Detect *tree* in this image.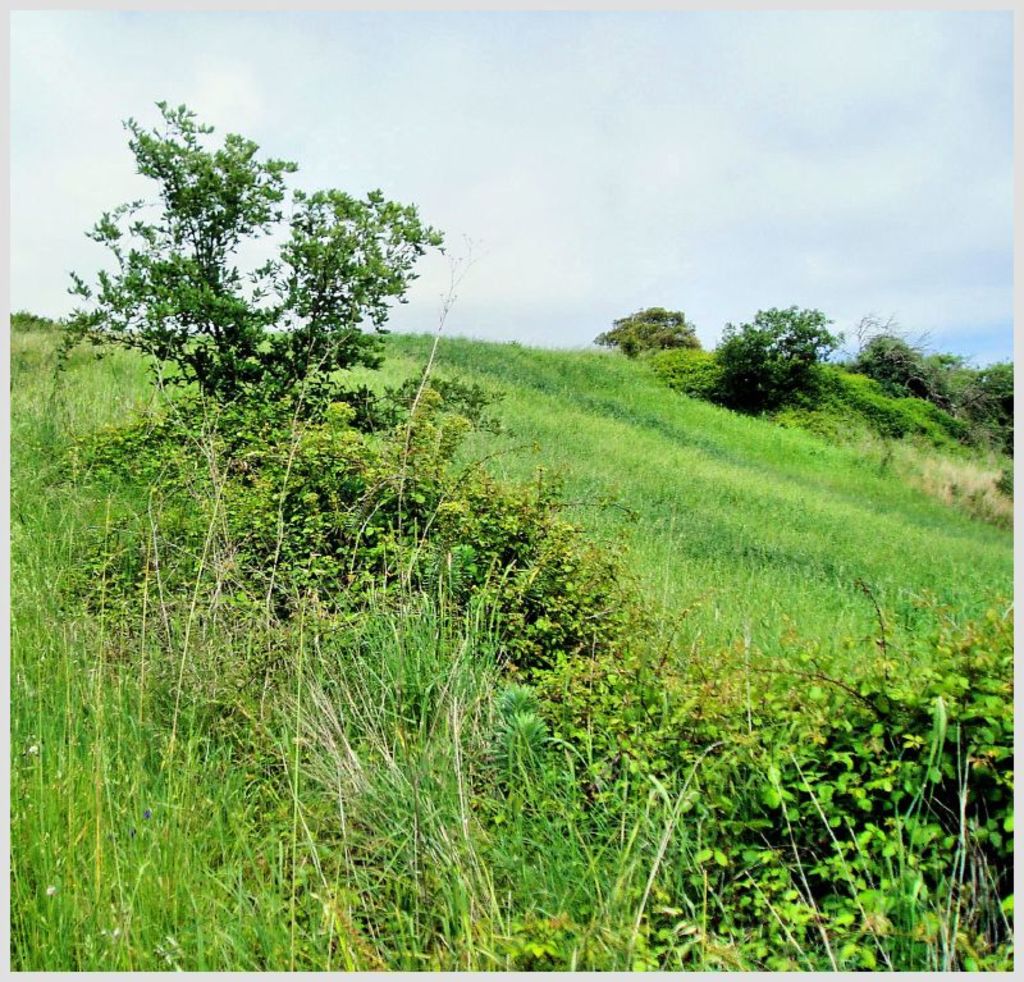
Detection: (596,305,698,360).
